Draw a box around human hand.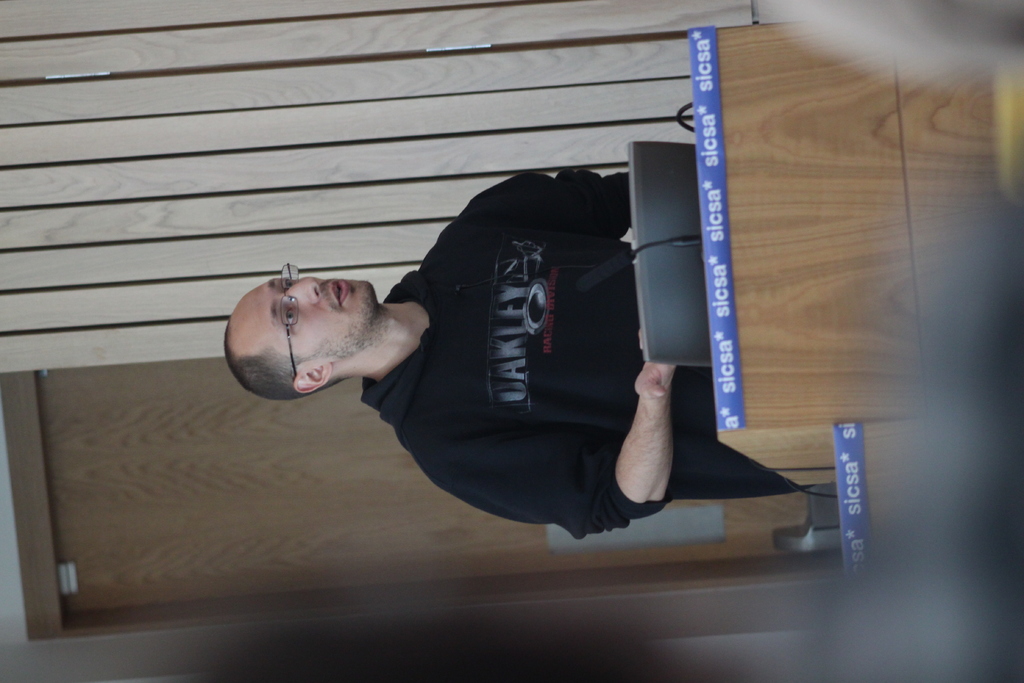
<bbox>628, 332, 679, 399</bbox>.
